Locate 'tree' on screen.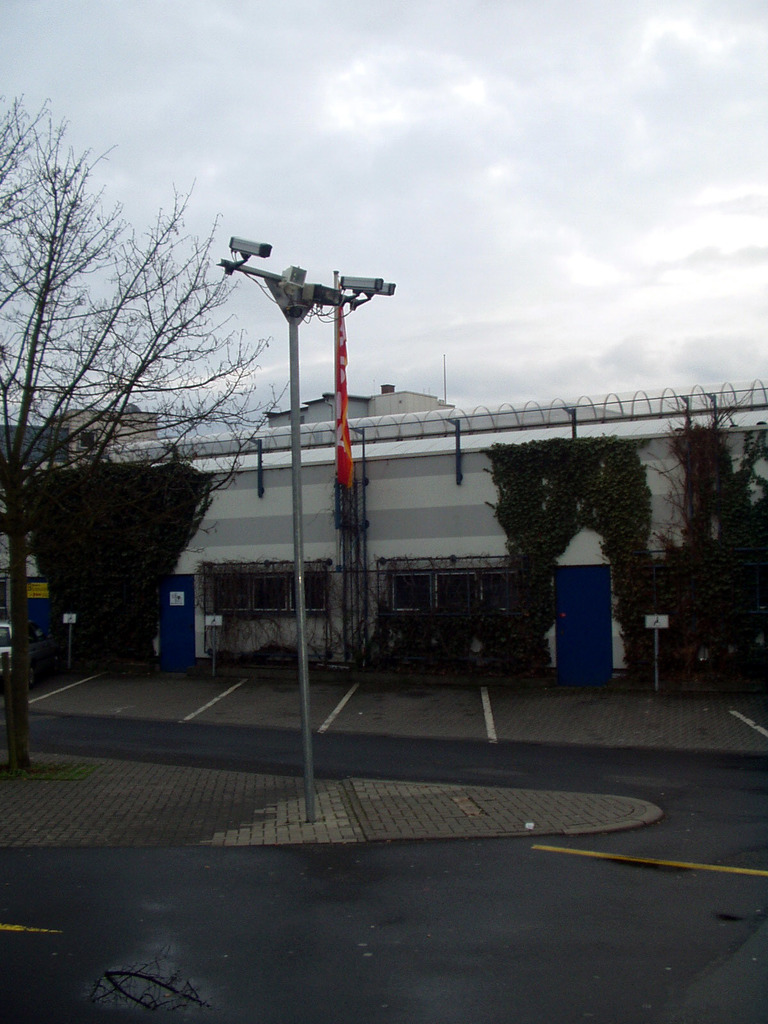
On screen at 26 461 212 686.
